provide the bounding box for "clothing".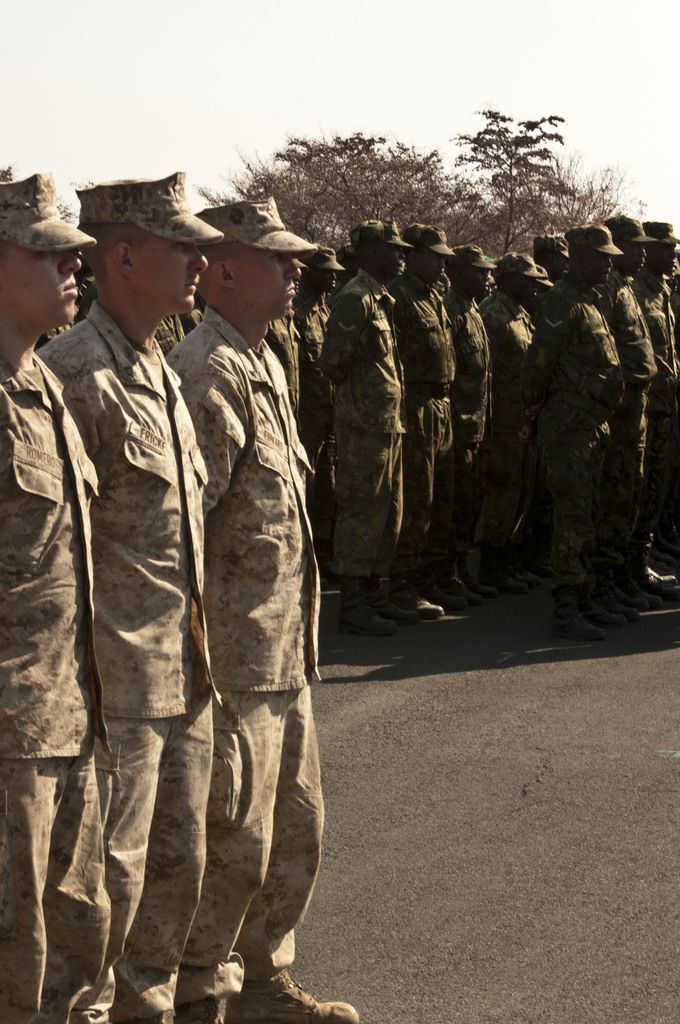
(506,199,664,639).
